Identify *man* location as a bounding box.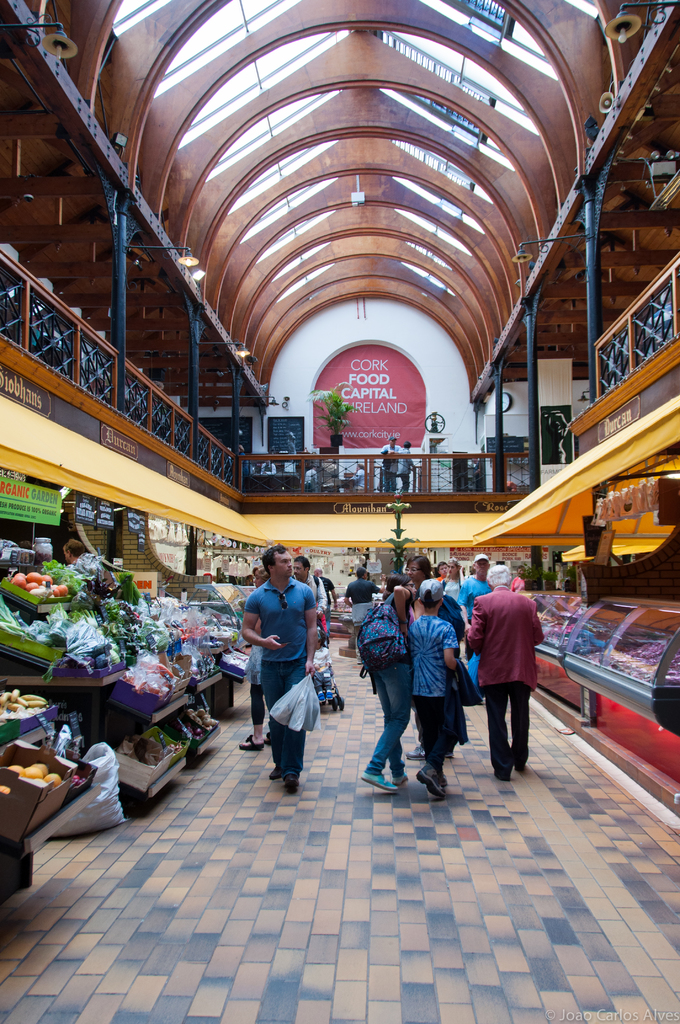
{"left": 457, "top": 552, "right": 492, "bottom": 705}.
